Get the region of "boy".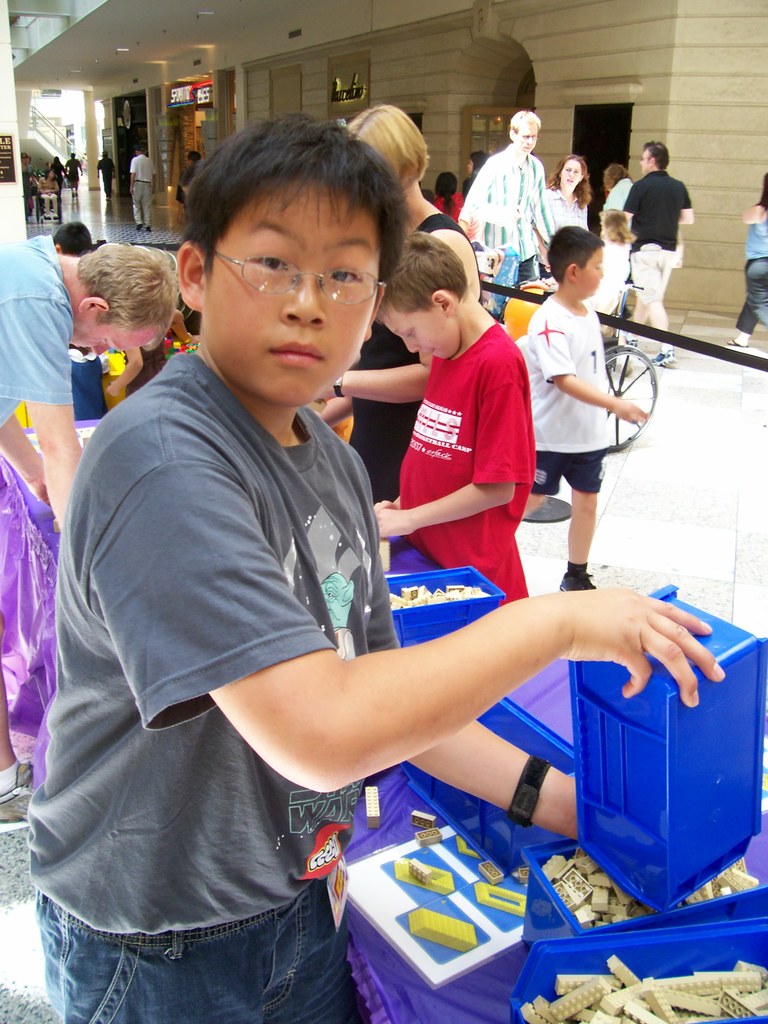
region(322, 232, 534, 608).
